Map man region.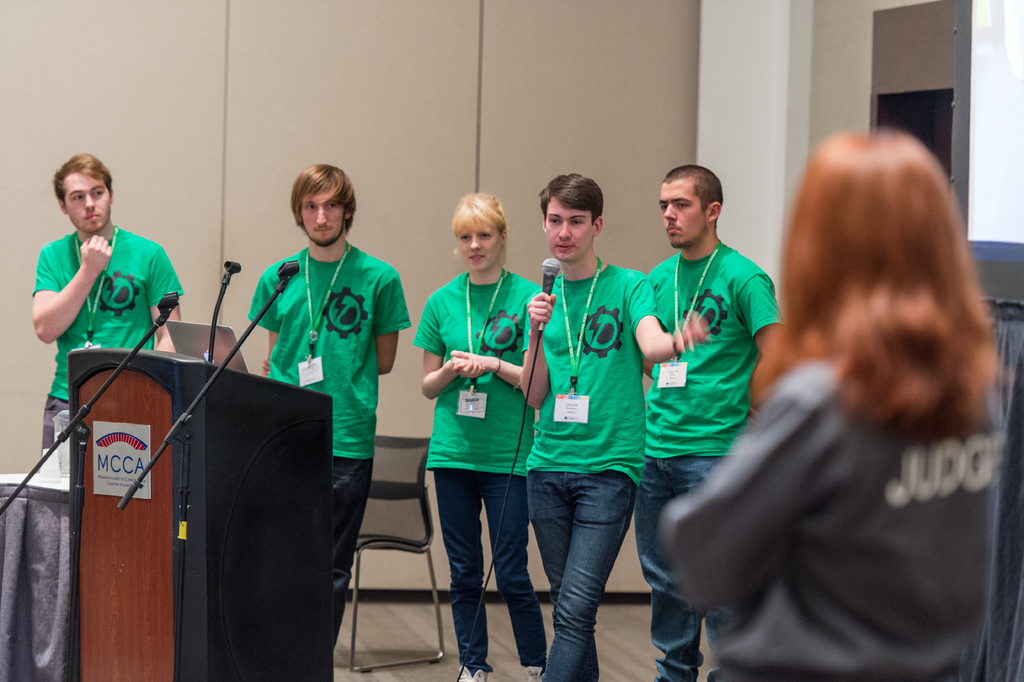
Mapped to <box>646,166,786,681</box>.
